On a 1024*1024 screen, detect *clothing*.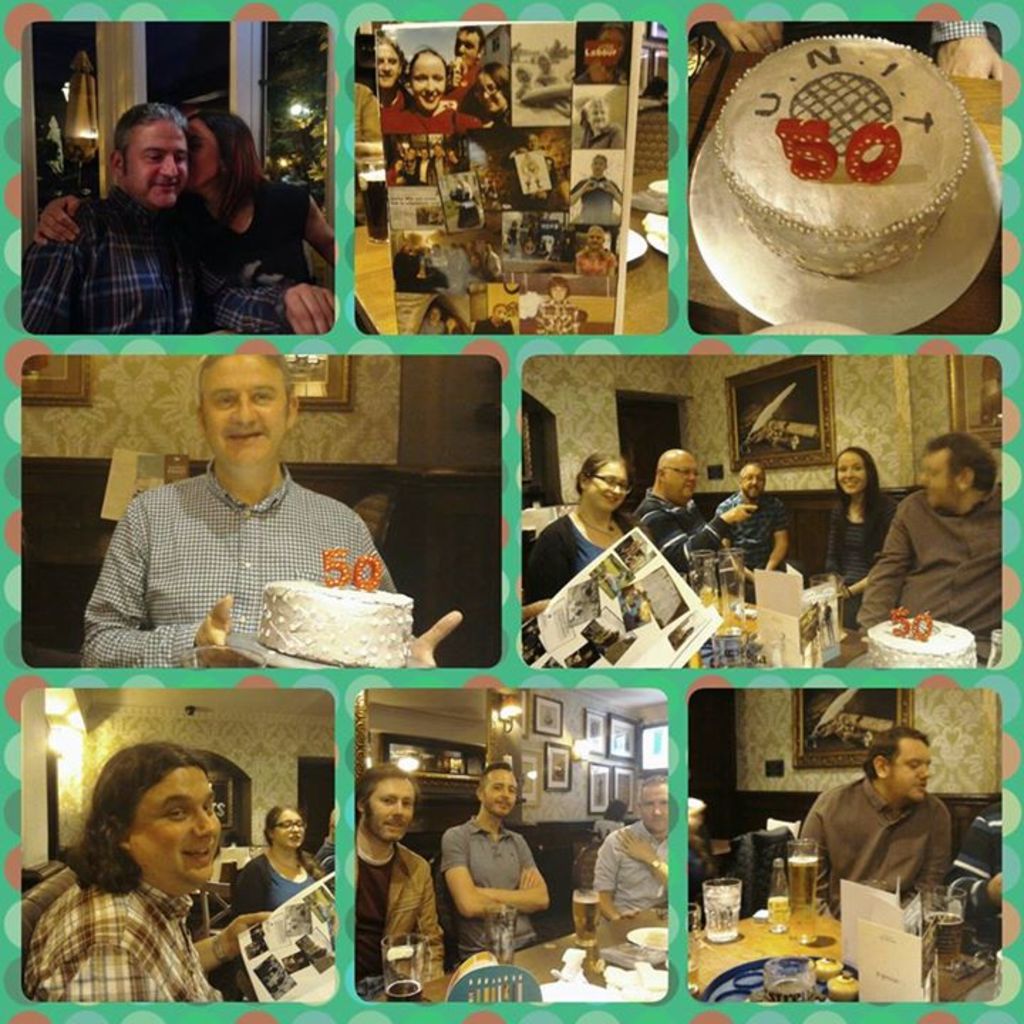
[left=33, top=179, right=229, bottom=338].
